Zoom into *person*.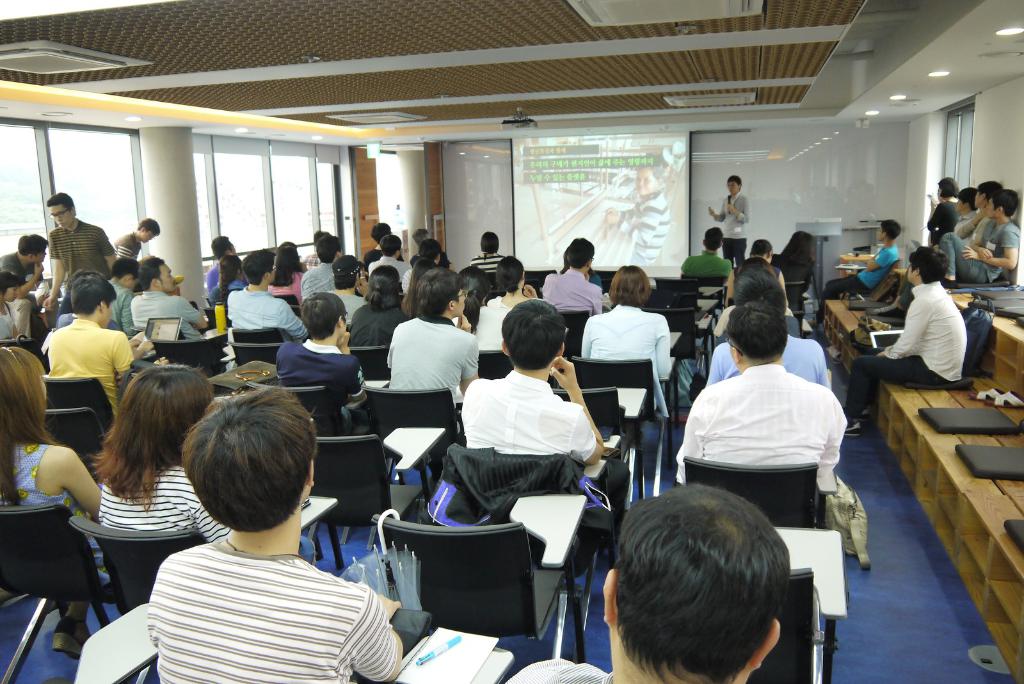
Zoom target: [674, 296, 847, 530].
